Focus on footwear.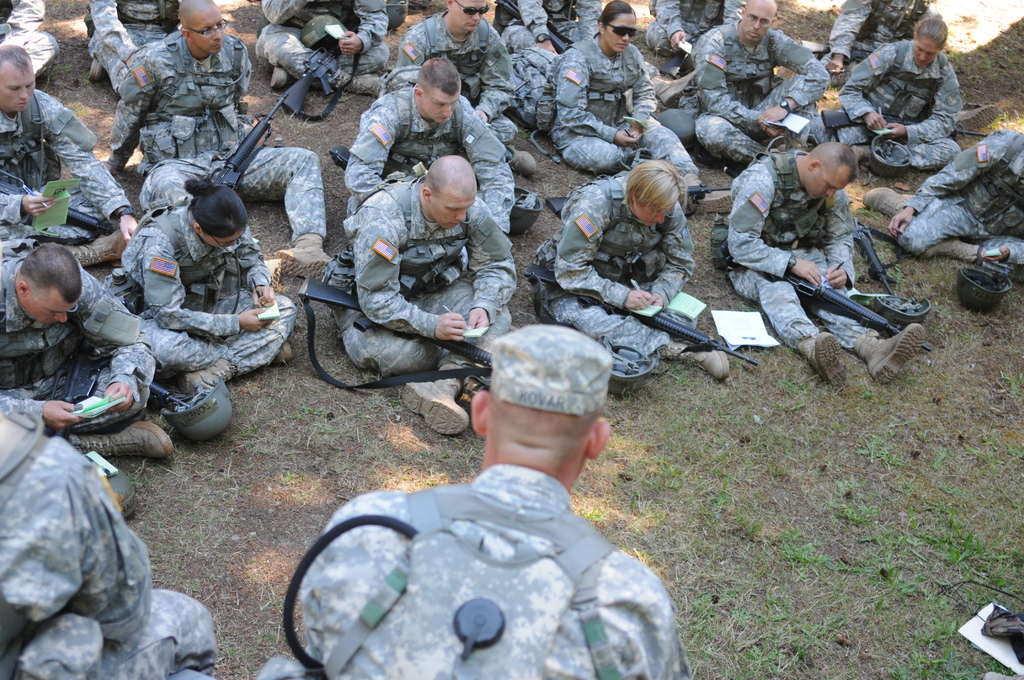
Focused at <bbox>273, 235, 342, 282</bbox>.
